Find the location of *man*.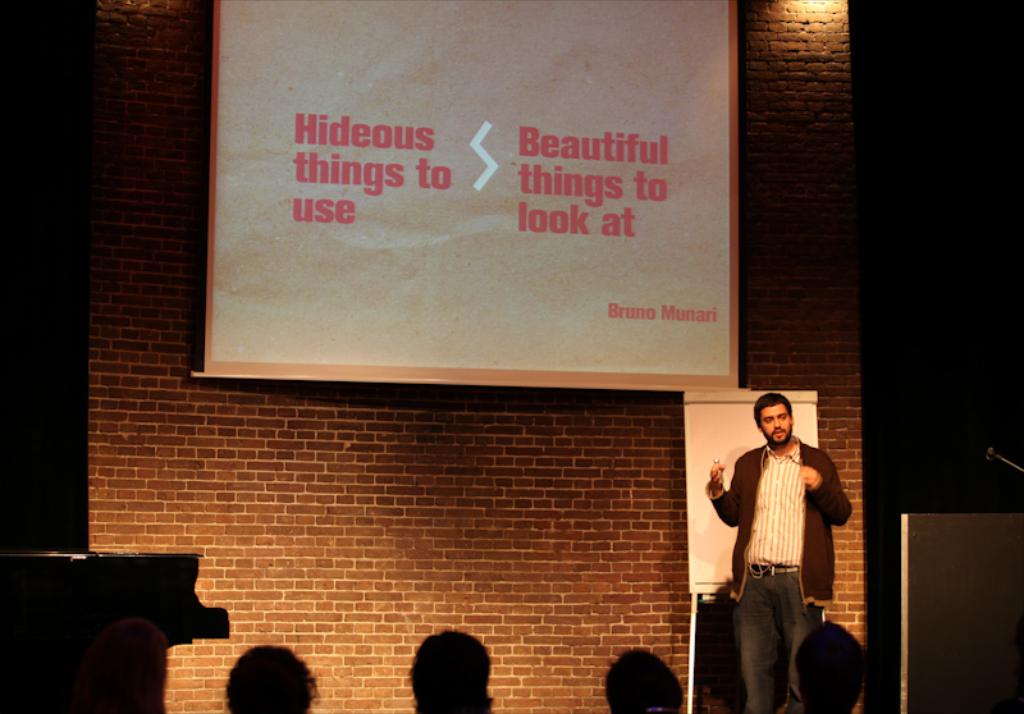
Location: 704 402 847 697.
